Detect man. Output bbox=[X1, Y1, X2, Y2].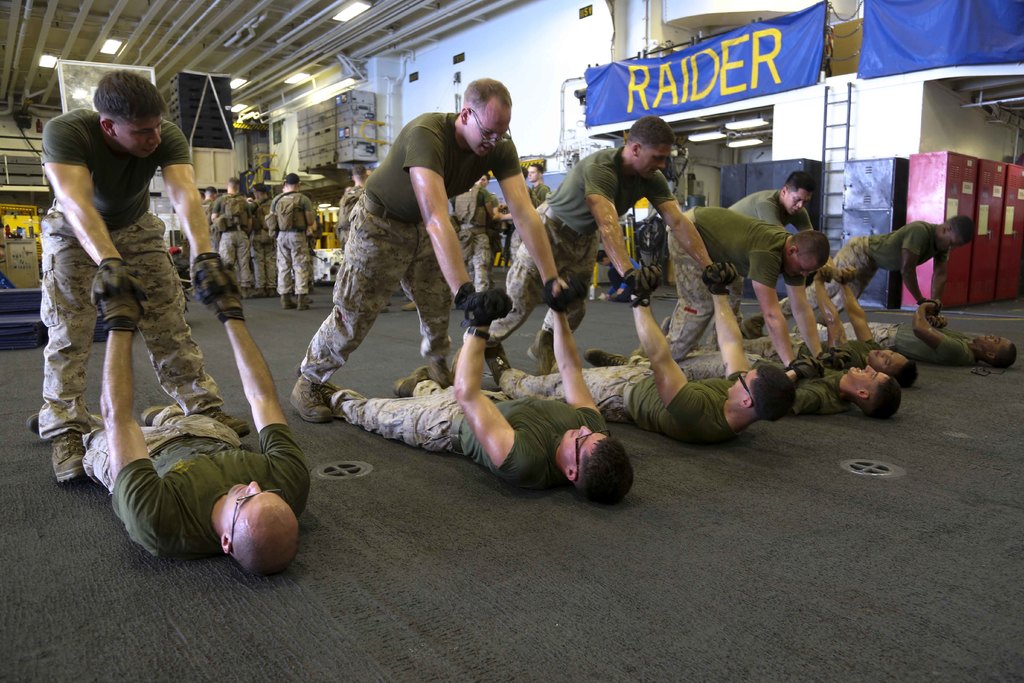
bbox=[644, 202, 823, 359].
